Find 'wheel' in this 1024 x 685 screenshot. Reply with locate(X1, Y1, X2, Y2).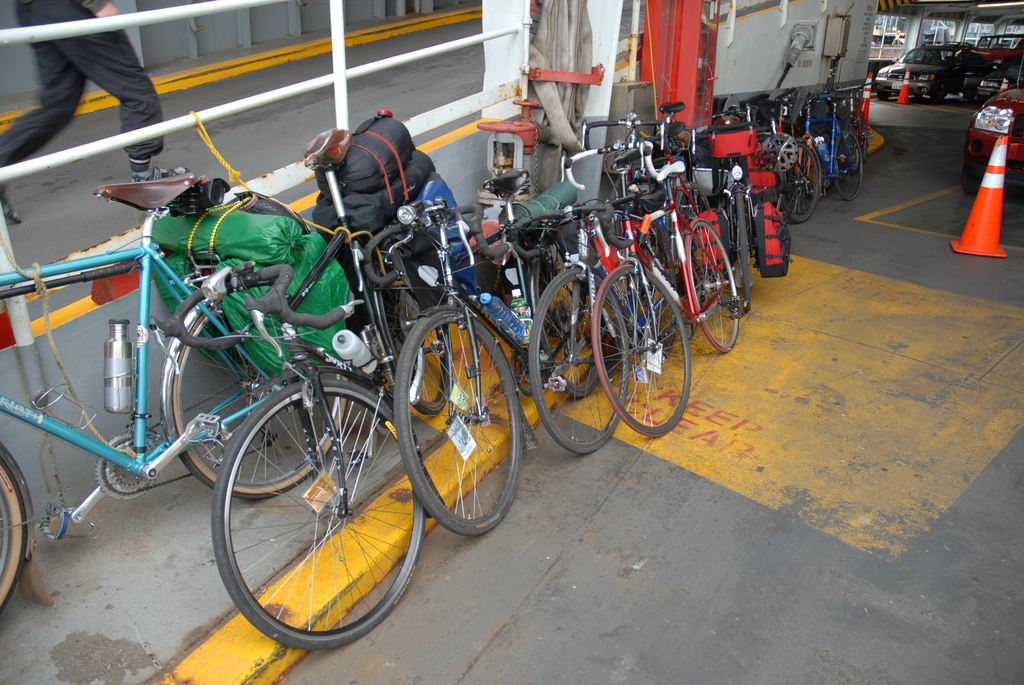
locate(210, 385, 396, 643).
